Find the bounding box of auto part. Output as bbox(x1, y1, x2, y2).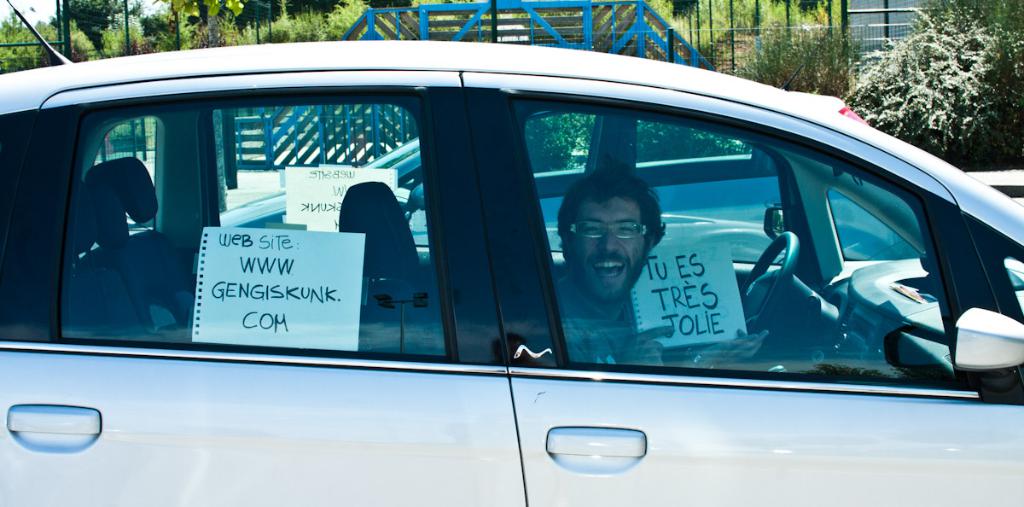
bbox(32, 93, 467, 374).
